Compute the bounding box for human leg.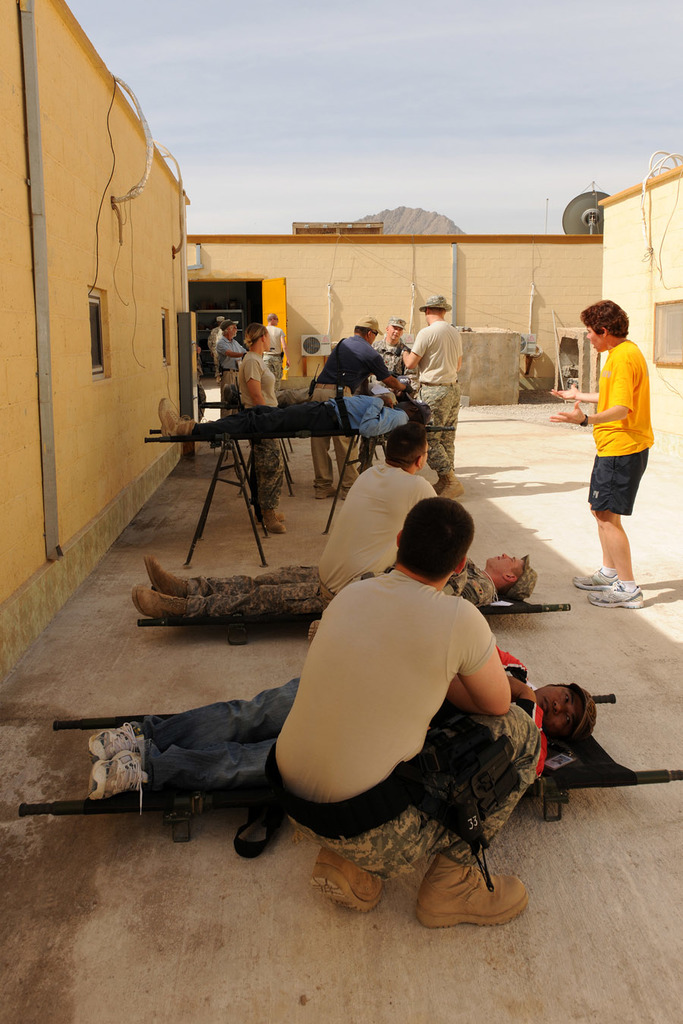
region(253, 438, 287, 536).
